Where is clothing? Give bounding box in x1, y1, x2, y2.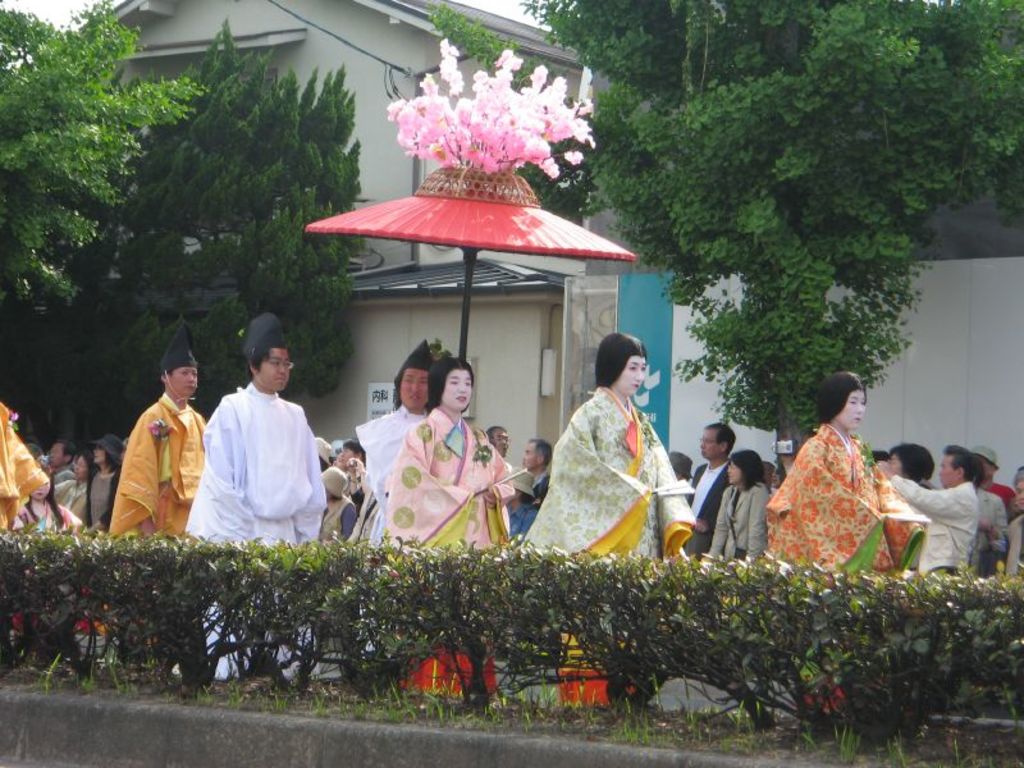
366, 407, 524, 695.
